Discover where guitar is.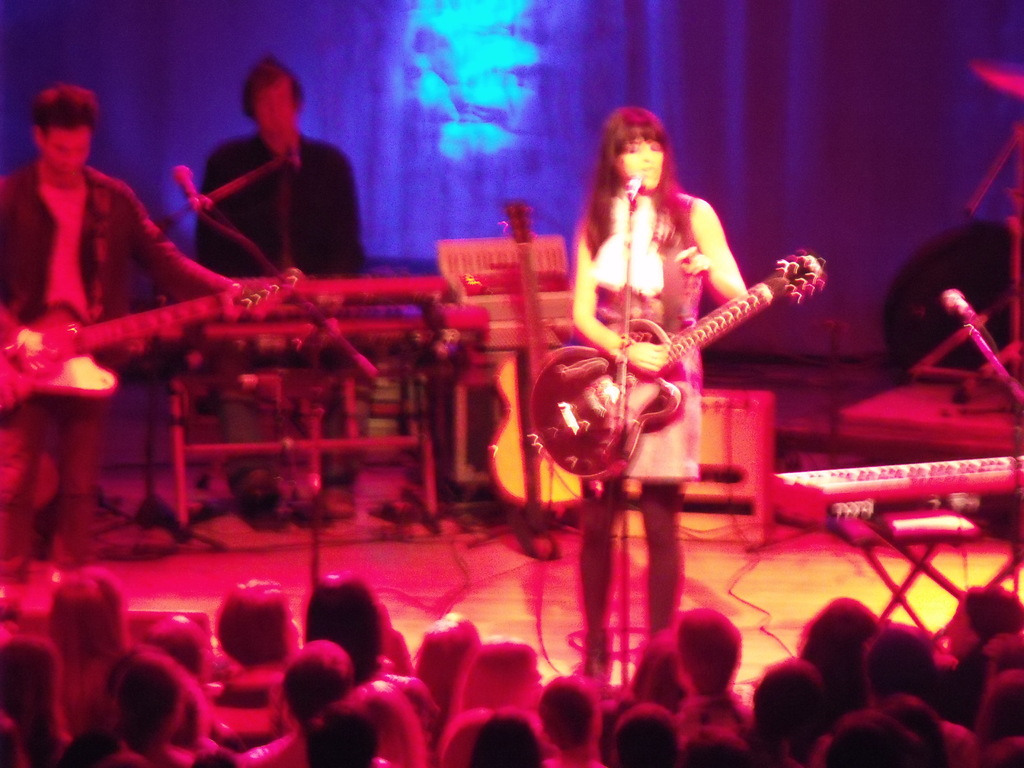
Discovered at [x1=484, y1=195, x2=591, y2=508].
